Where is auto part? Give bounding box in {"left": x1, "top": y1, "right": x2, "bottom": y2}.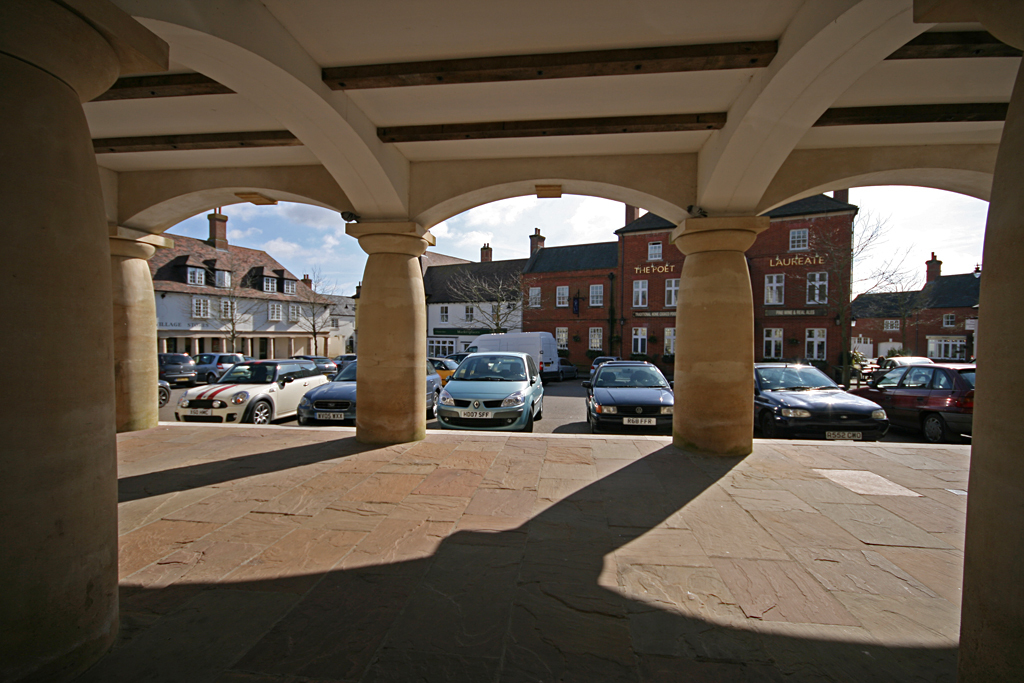
{"left": 497, "top": 388, "right": 527, "bottom": 407}.
